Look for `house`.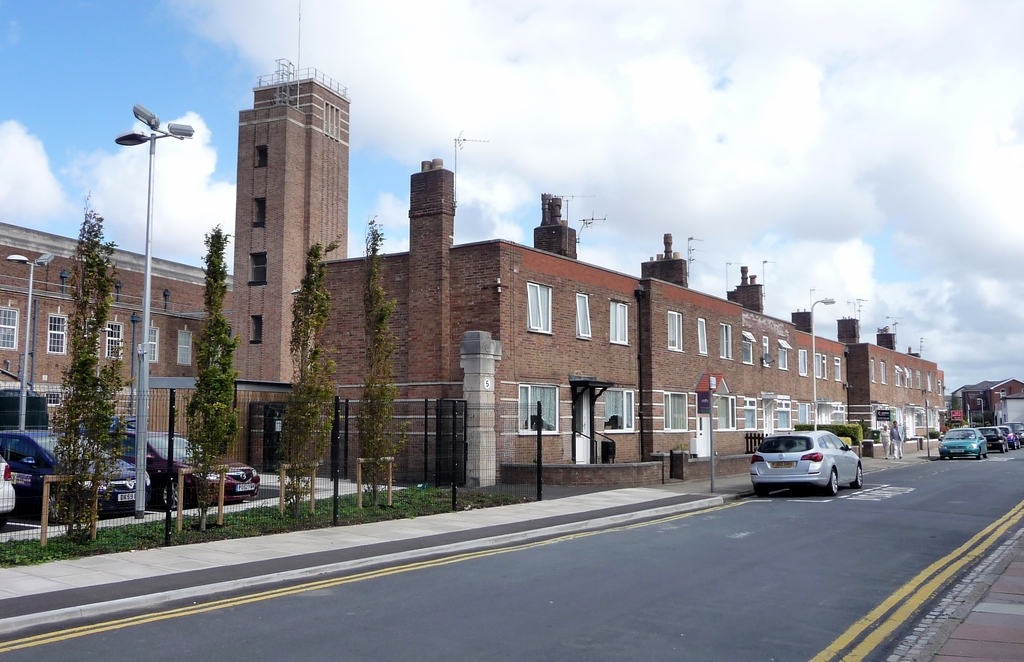
Found: left=87, top=123, right=846, bottom=518.
